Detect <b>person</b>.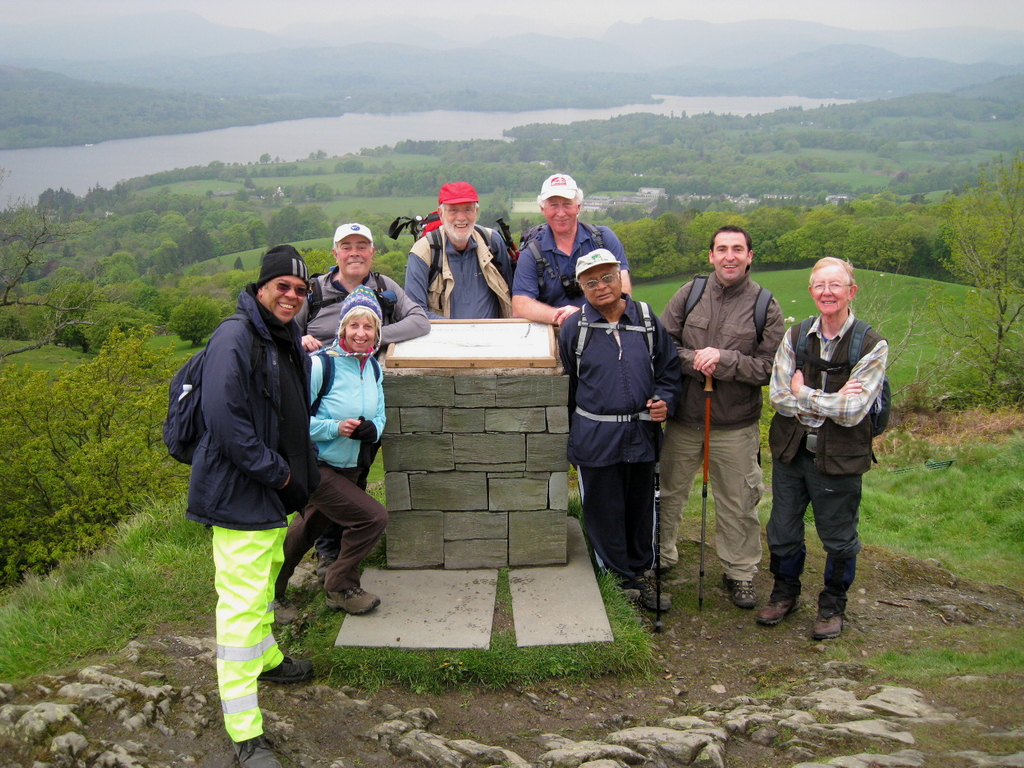
Detected at <bbox>286, 220, 433, 569</bbox>.
